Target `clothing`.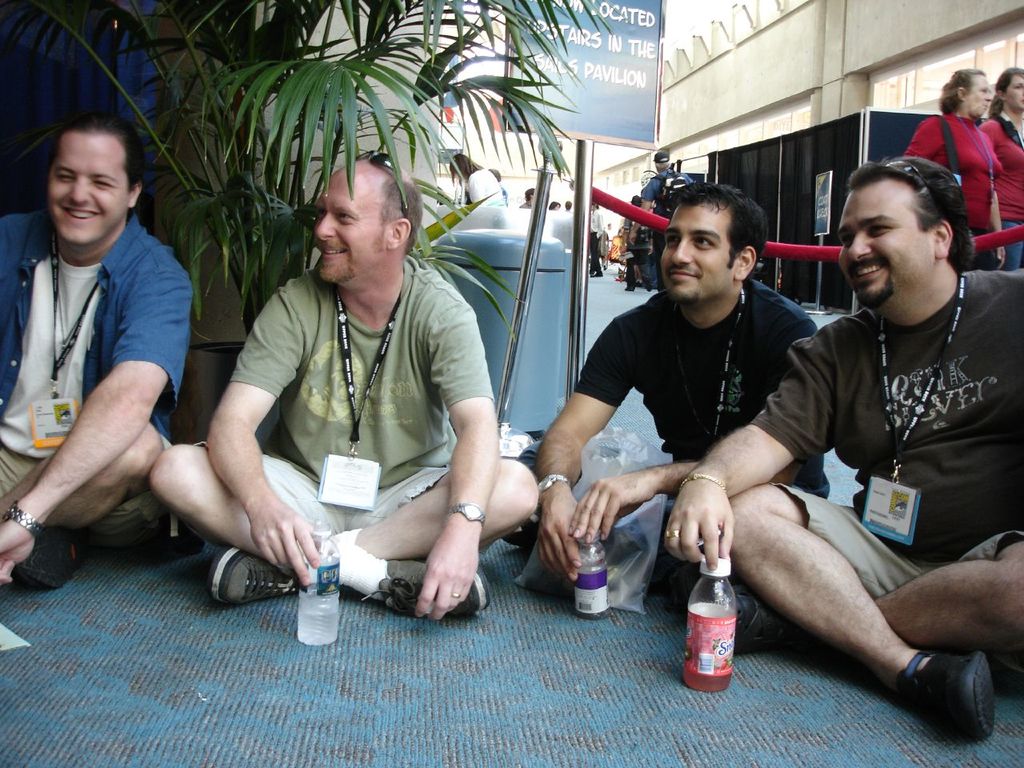
Target region: region(746, 270, 1023, 601).
